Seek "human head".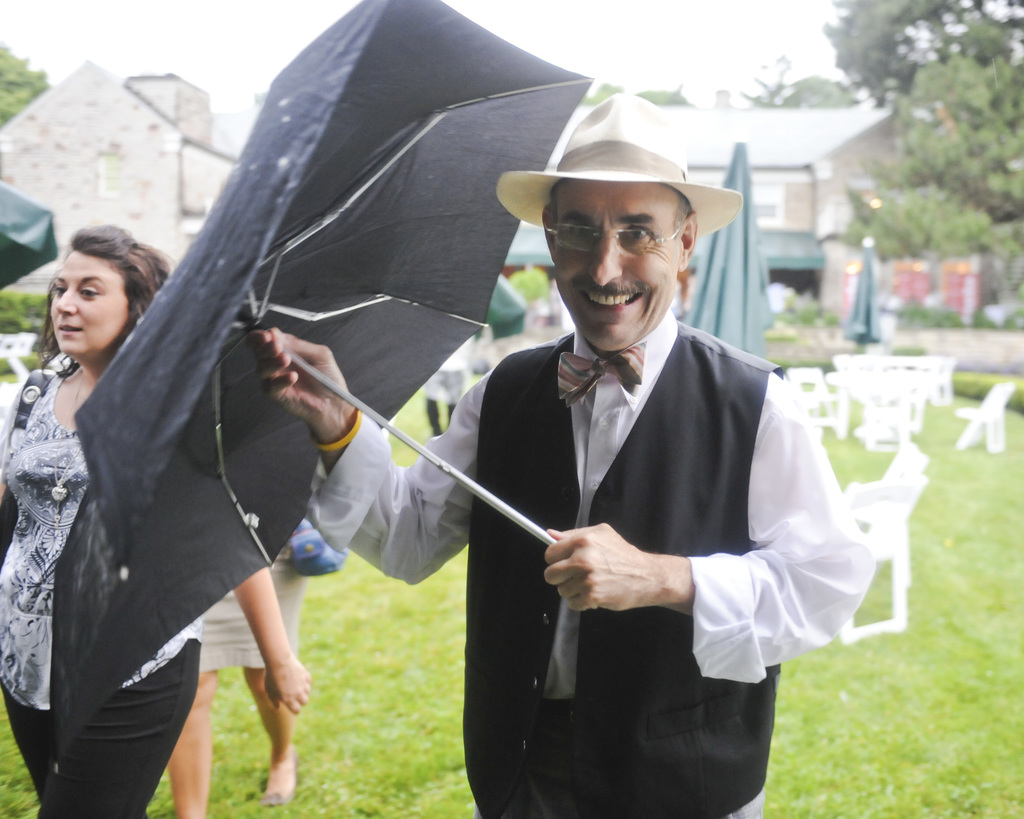
<region>544, 184, 700, 358</region>.
